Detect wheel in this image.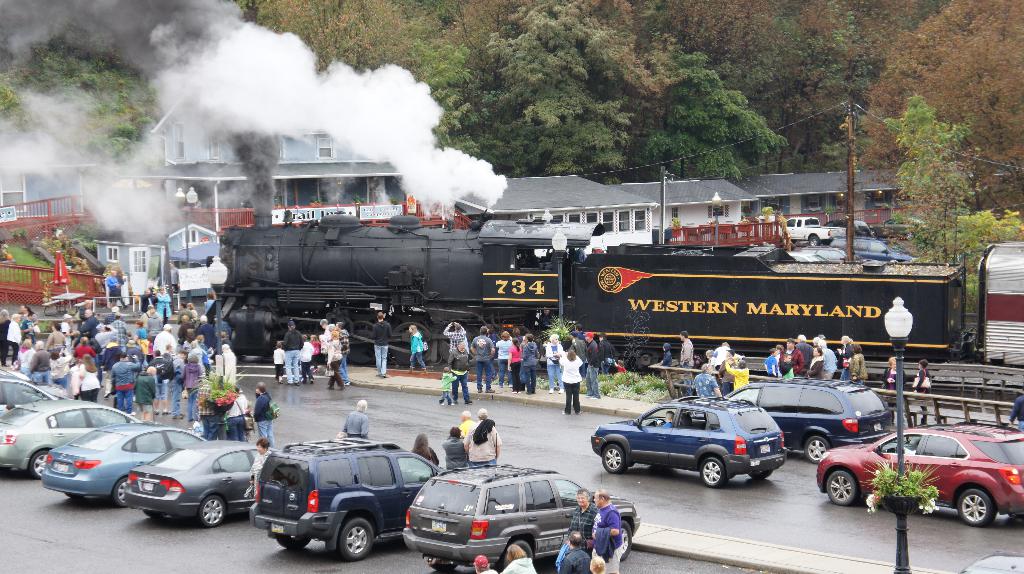
Detection: pyautogui.locateOnScreen(391, 321, 431, 365).
